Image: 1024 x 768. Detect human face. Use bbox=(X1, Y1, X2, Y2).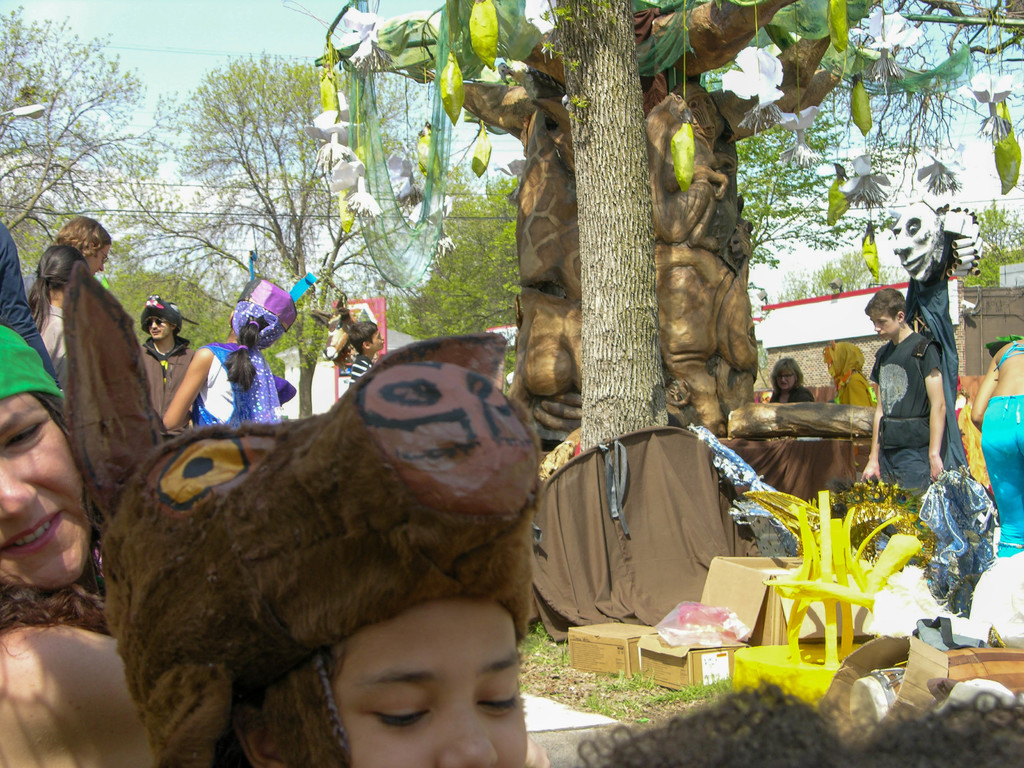
bbox=(87, 243, 112, 273).
